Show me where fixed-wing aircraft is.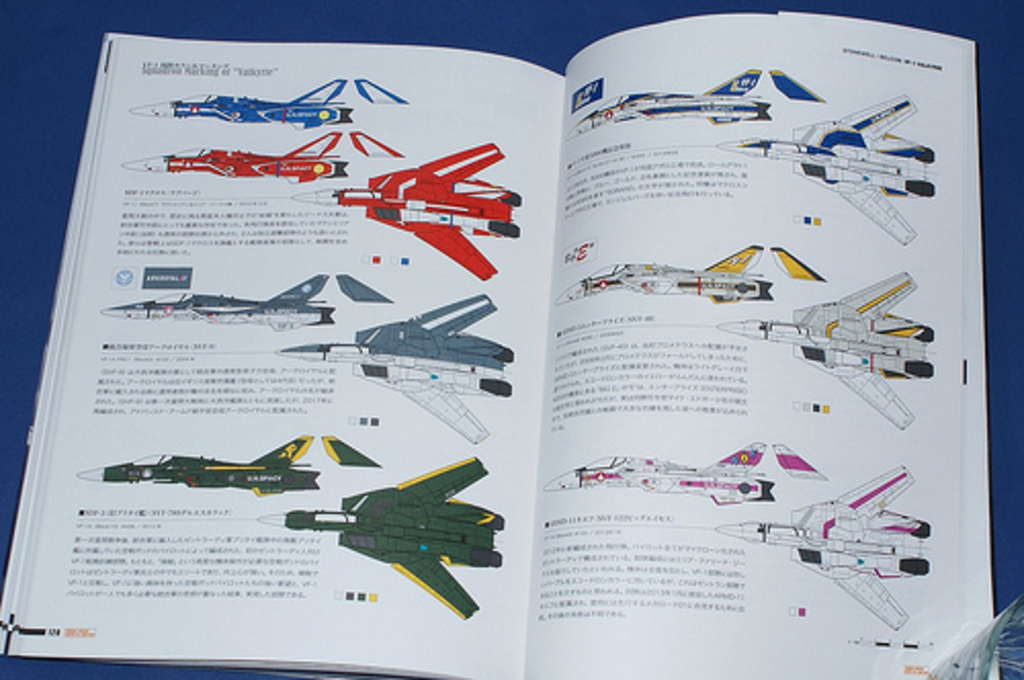
fixed-wing aircraft is at [x1=121, y1=129, x2=350, y2=174].
